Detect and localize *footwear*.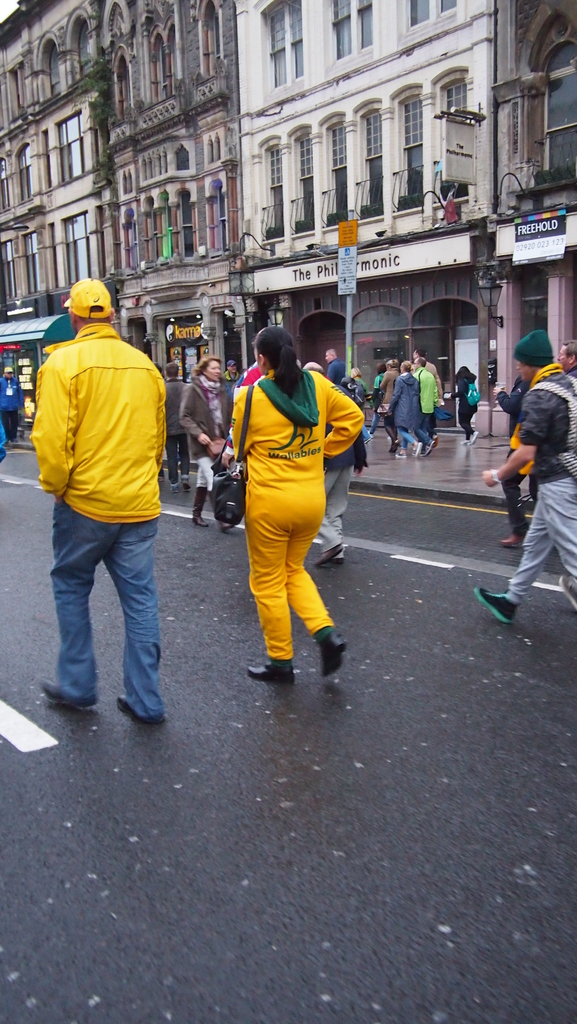
Localized at bbox=(468, 431, 477, 444).
